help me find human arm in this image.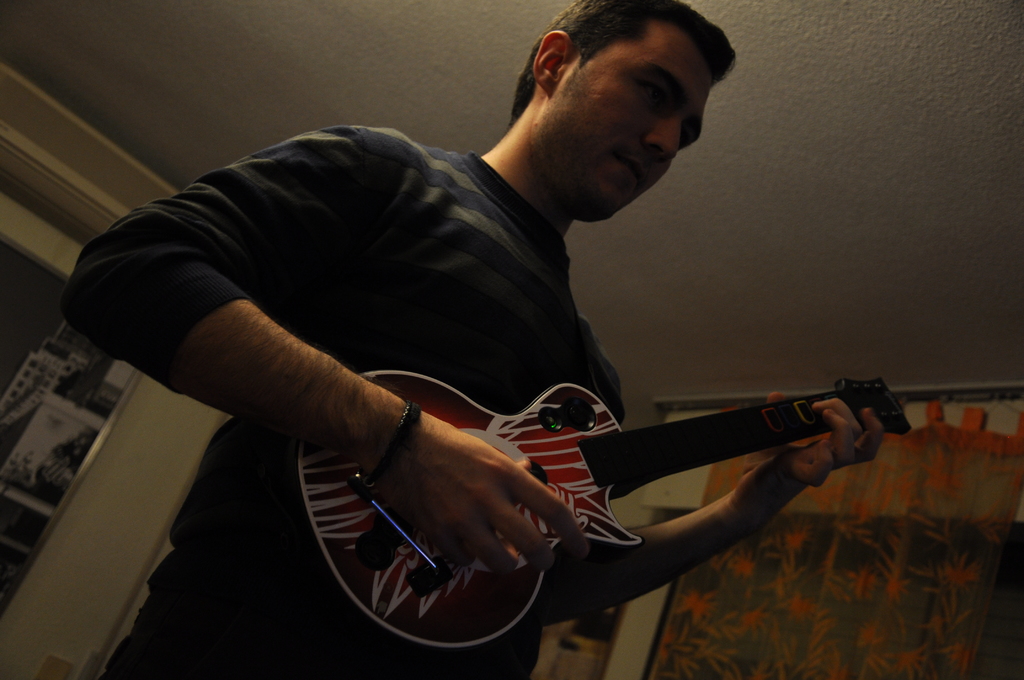
Found it: (541, 389, 884, 629).
